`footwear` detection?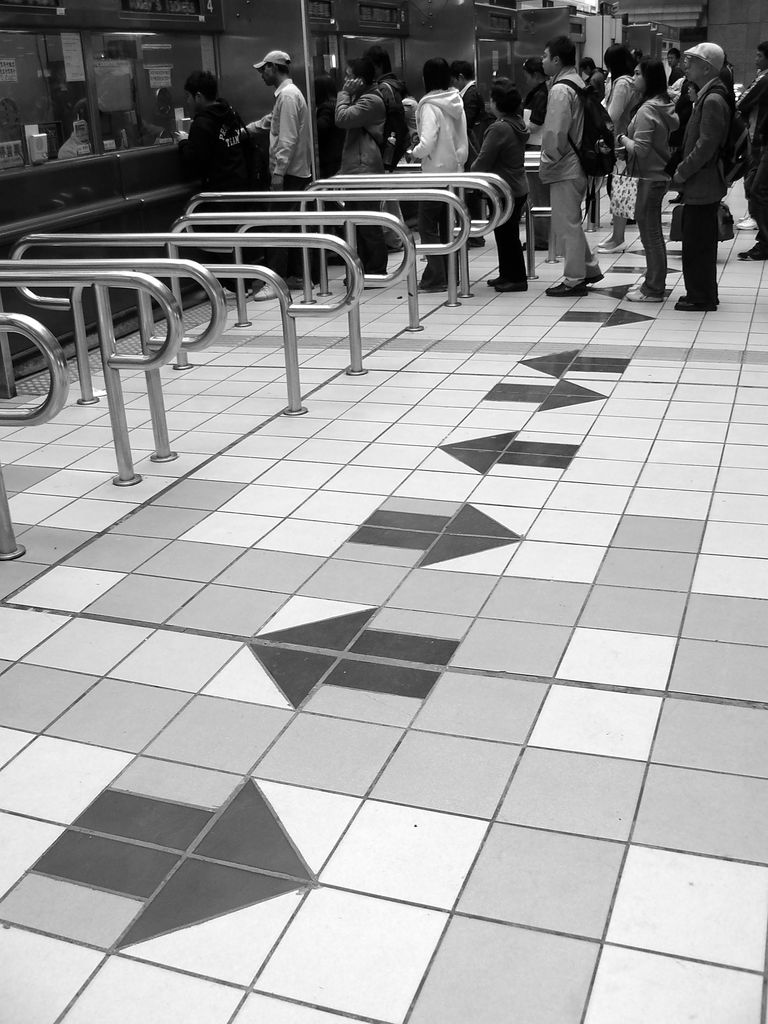
{"left": 734, "top": 211, "right": 760, "bottom": 232}
